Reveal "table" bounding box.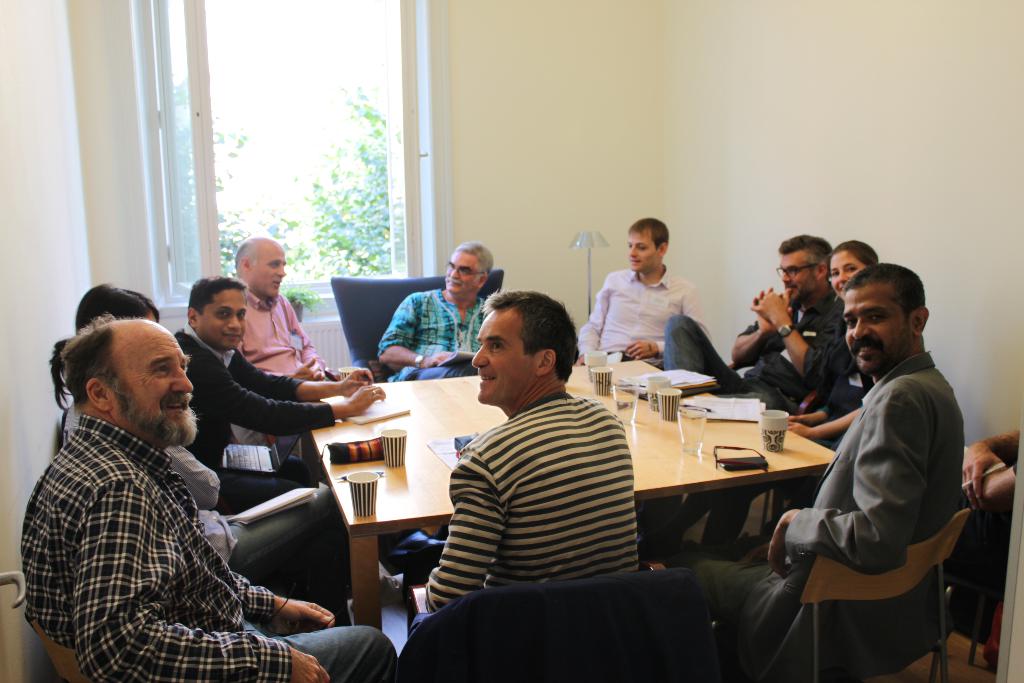
Revealed: Rect(301, 356, 849, 633).
